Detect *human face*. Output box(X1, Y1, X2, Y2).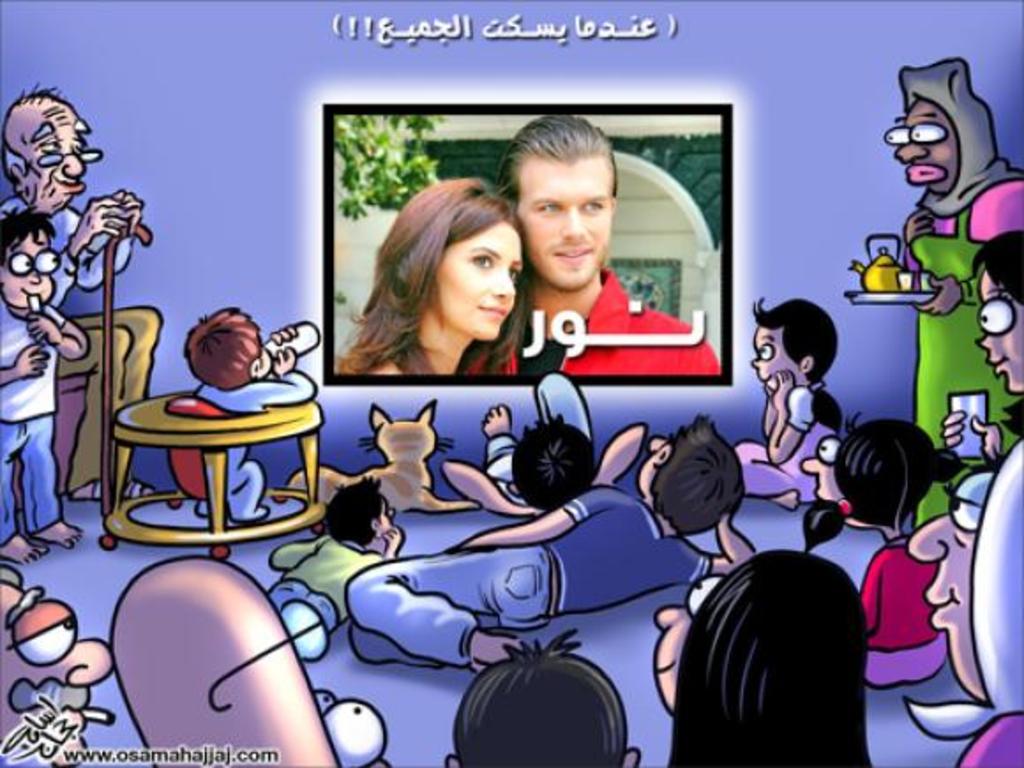
box(655, 576, 726, 712).
